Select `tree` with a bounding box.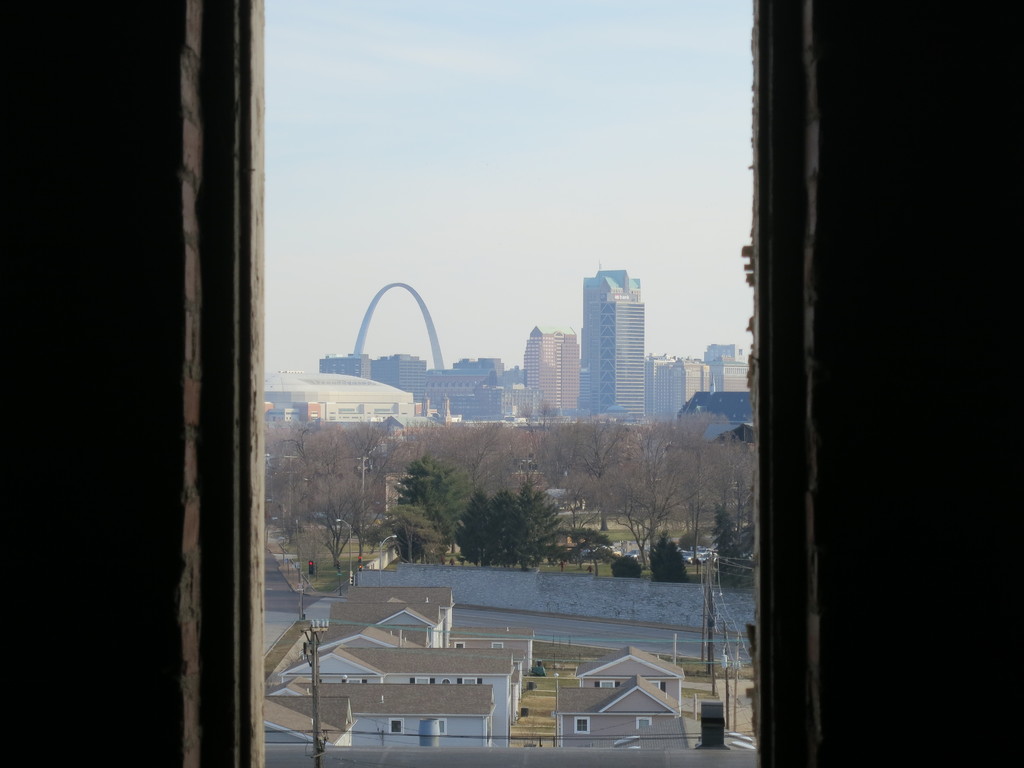
x1=447, y1=477, x2=577, y2=569.
